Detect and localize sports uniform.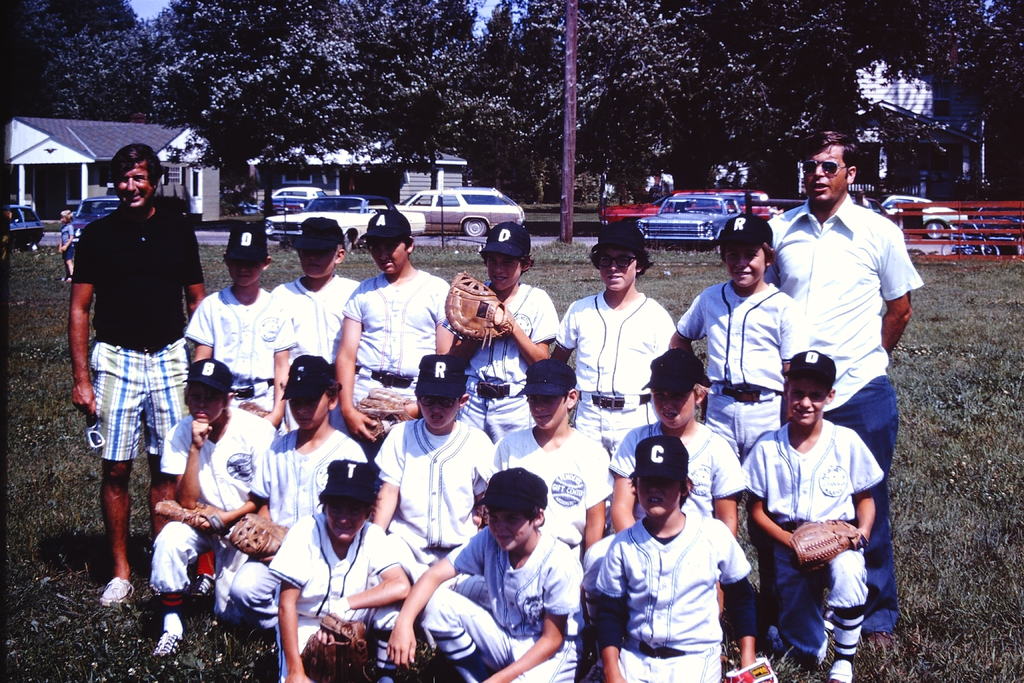
Localized at rect(336, 271, 447, 409).
